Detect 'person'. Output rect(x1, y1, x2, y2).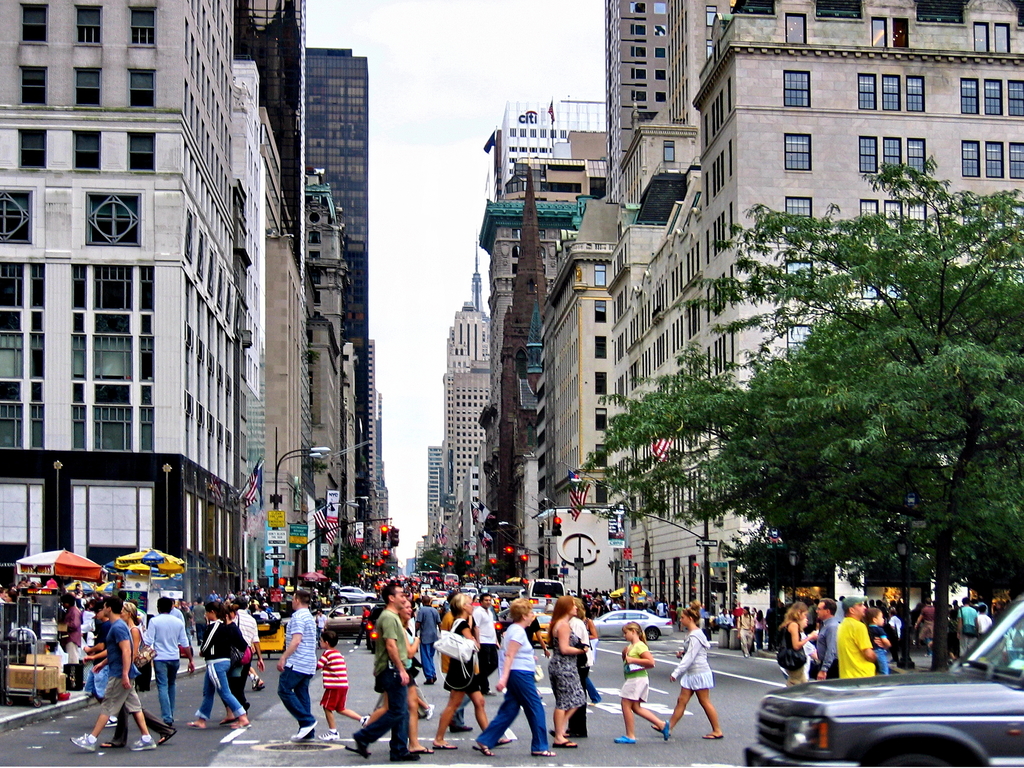
rect(957, 600, 980, 659).
